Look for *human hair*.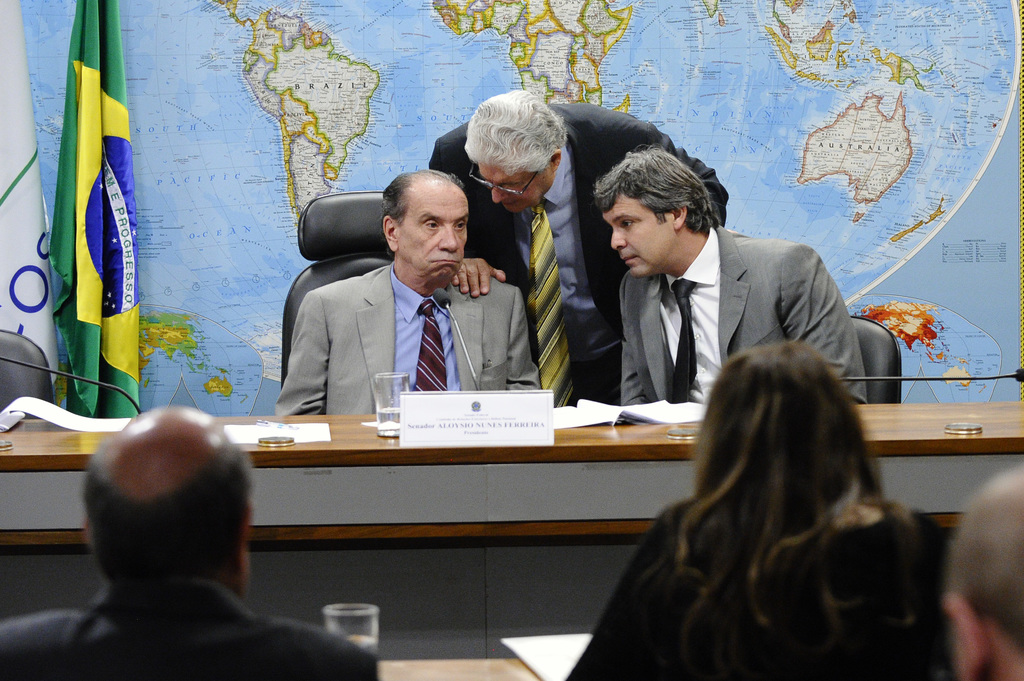
Found: <bbox>640, 319, 889, 645</bbox>.
